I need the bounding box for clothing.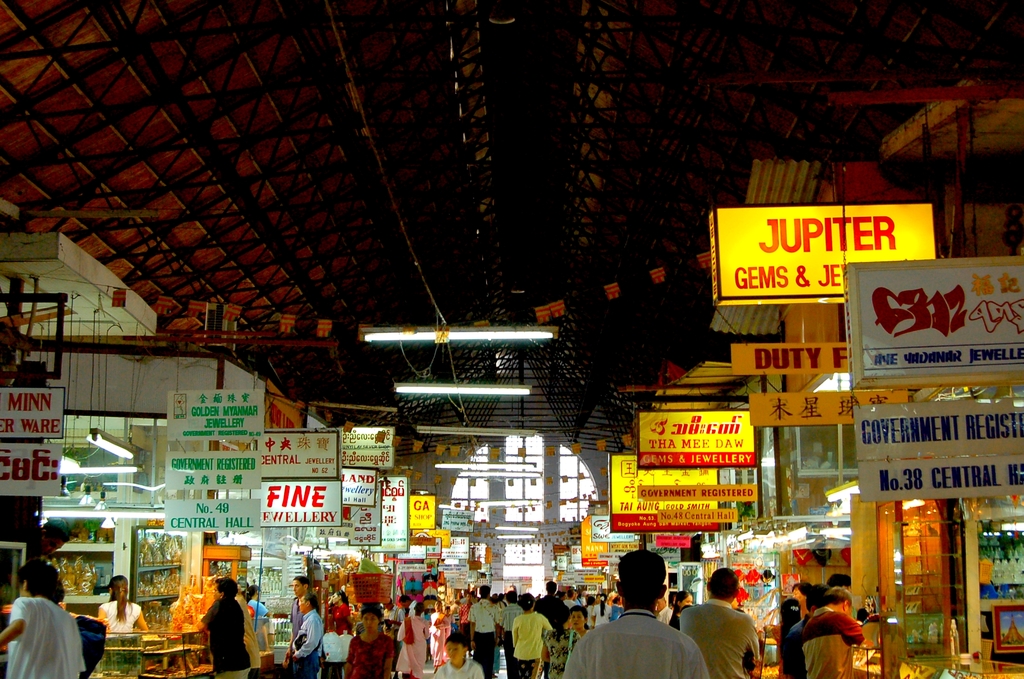
Here it is: l=200, t=598, r=251, b=678.
